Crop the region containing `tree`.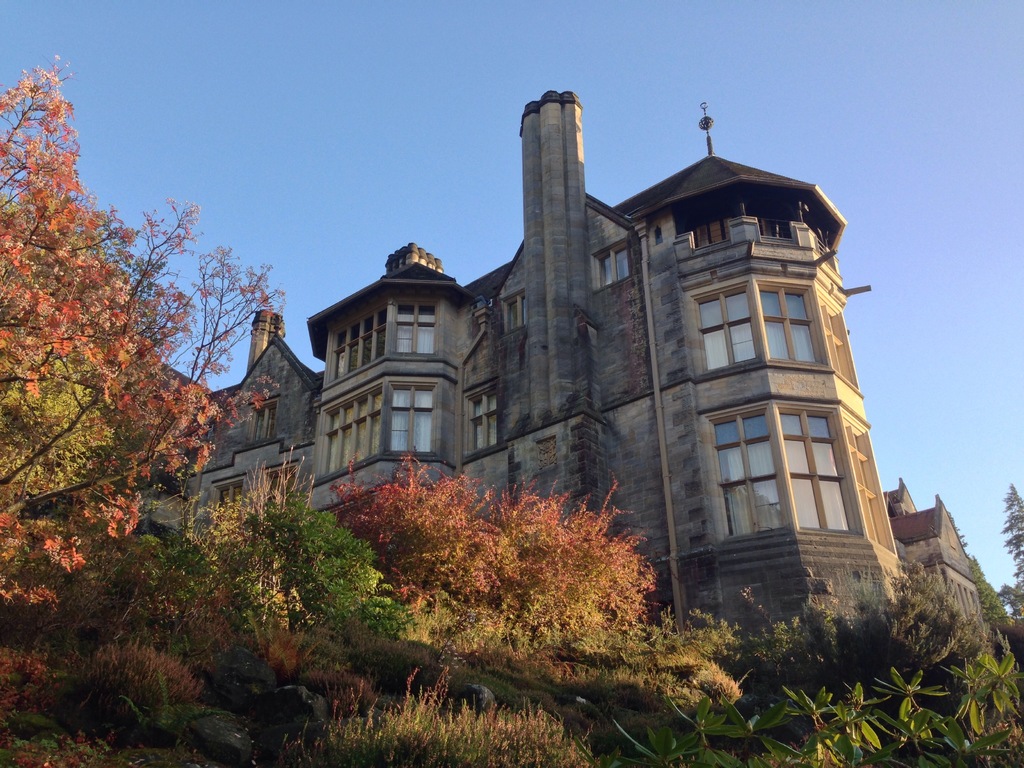
Crop region: left=14, top=76, right=209, bottom=731.
